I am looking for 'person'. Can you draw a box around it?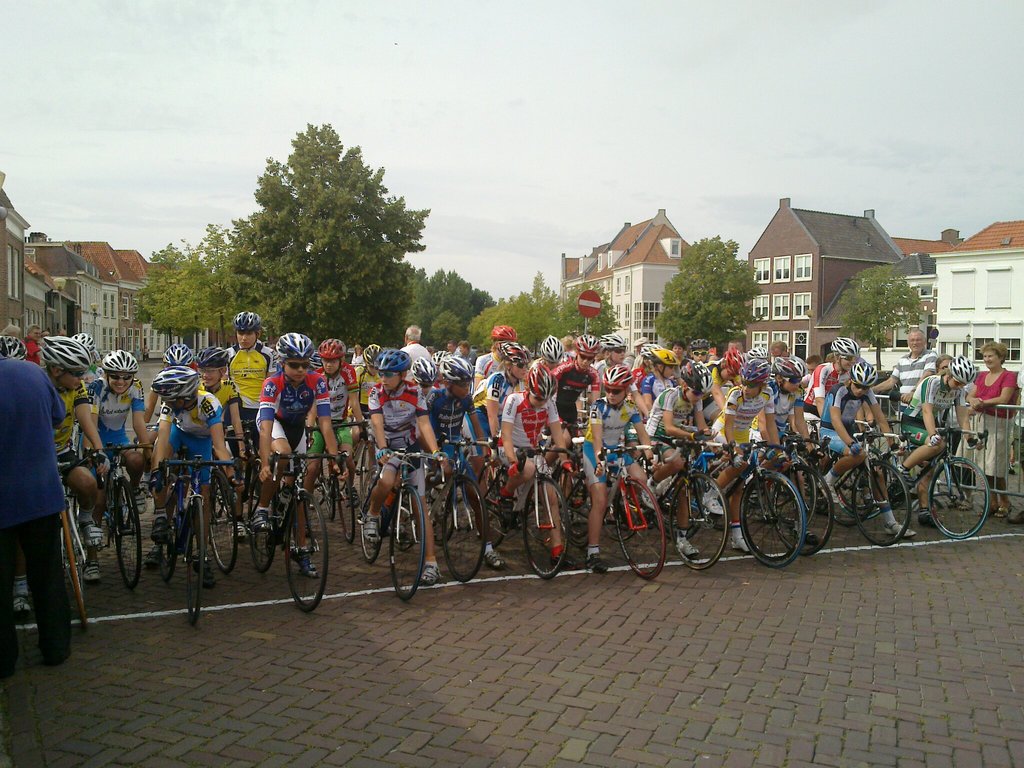
Sure, the bounding box is bbox=[7, 325, 77, 691].
